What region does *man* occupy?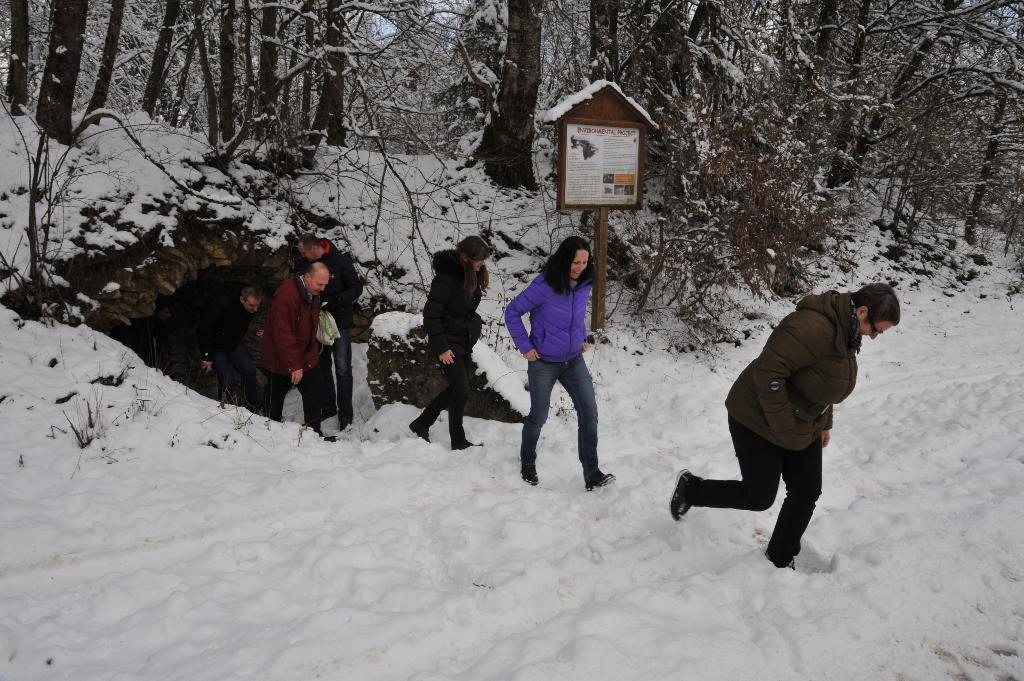
select_region(299, 233, 365, 428).
